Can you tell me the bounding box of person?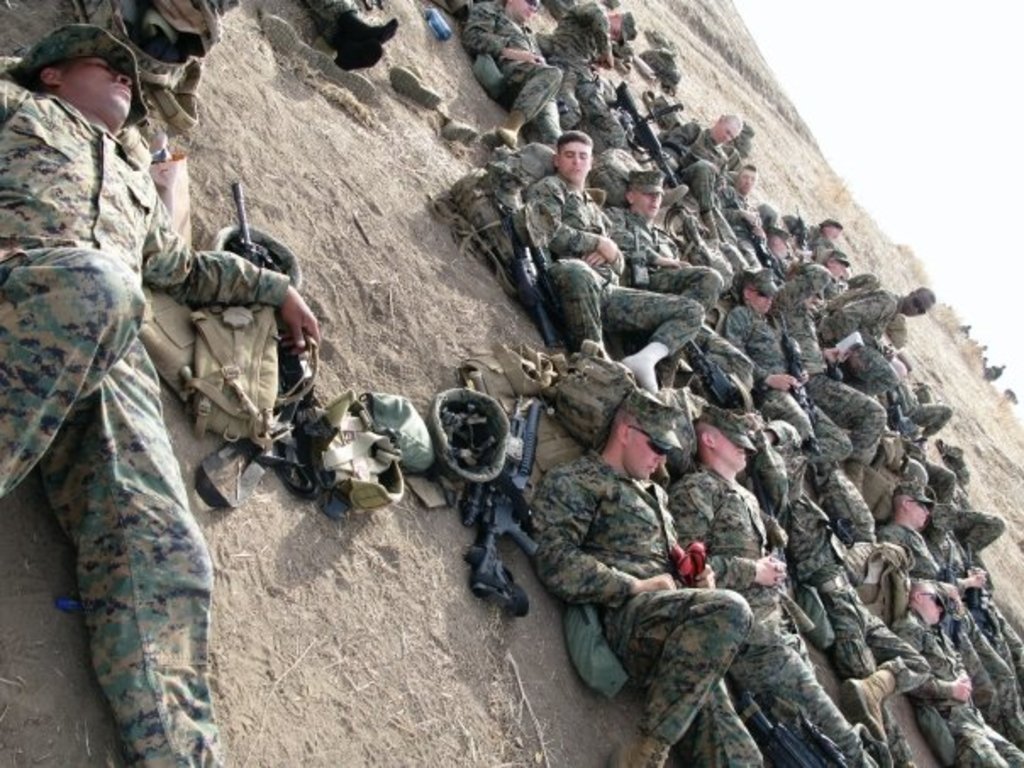
(x1=303, y1=0, x2=400, y2=76).
